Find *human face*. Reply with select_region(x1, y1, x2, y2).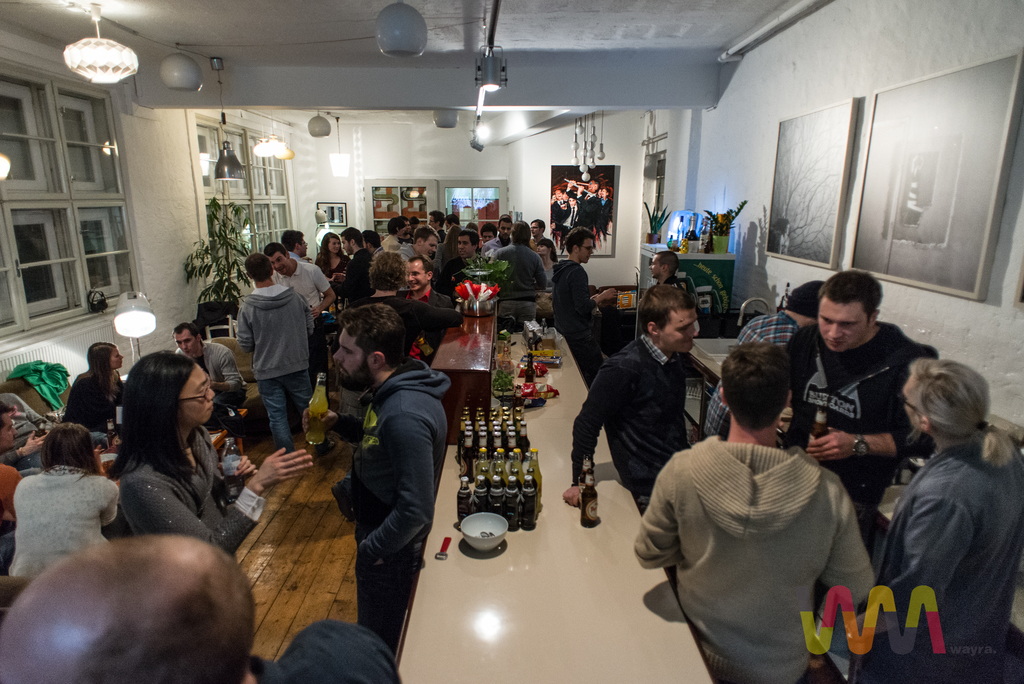
select_region(532, 221, 545, 236).
